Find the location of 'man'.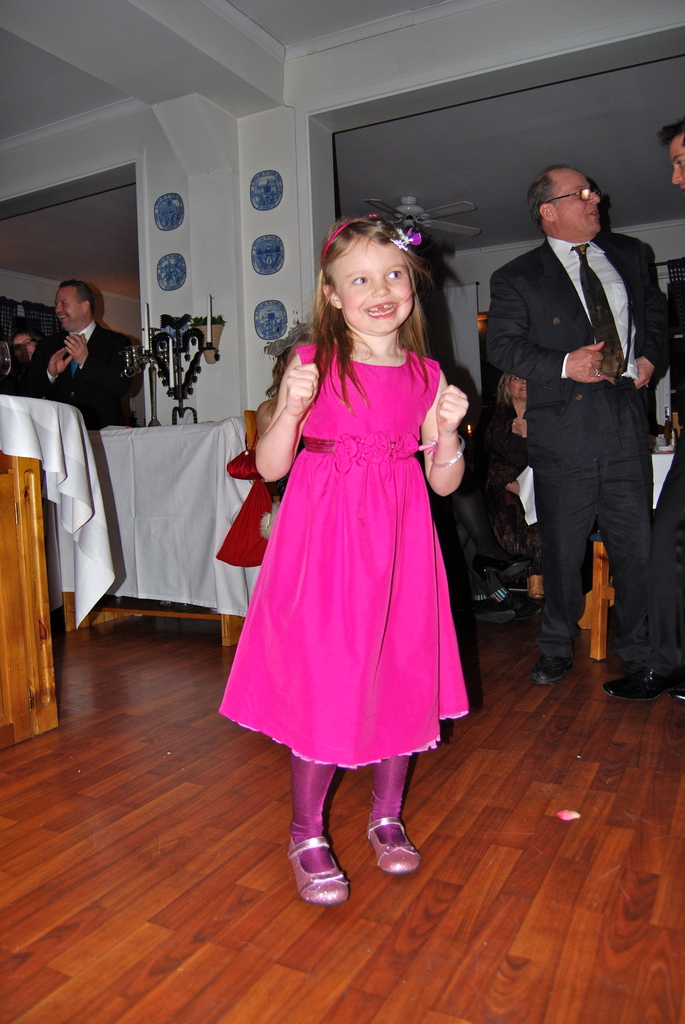
Location: box=[604, 119, 684, 707].
